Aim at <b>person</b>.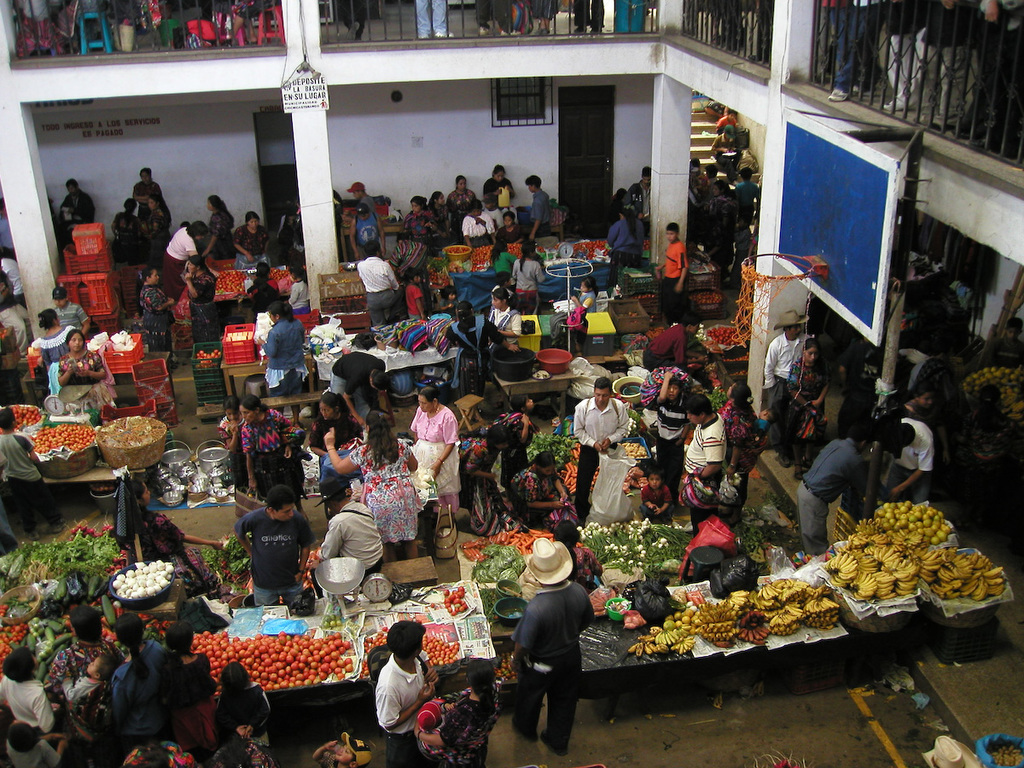
Aimed at 137/263/173/362.
